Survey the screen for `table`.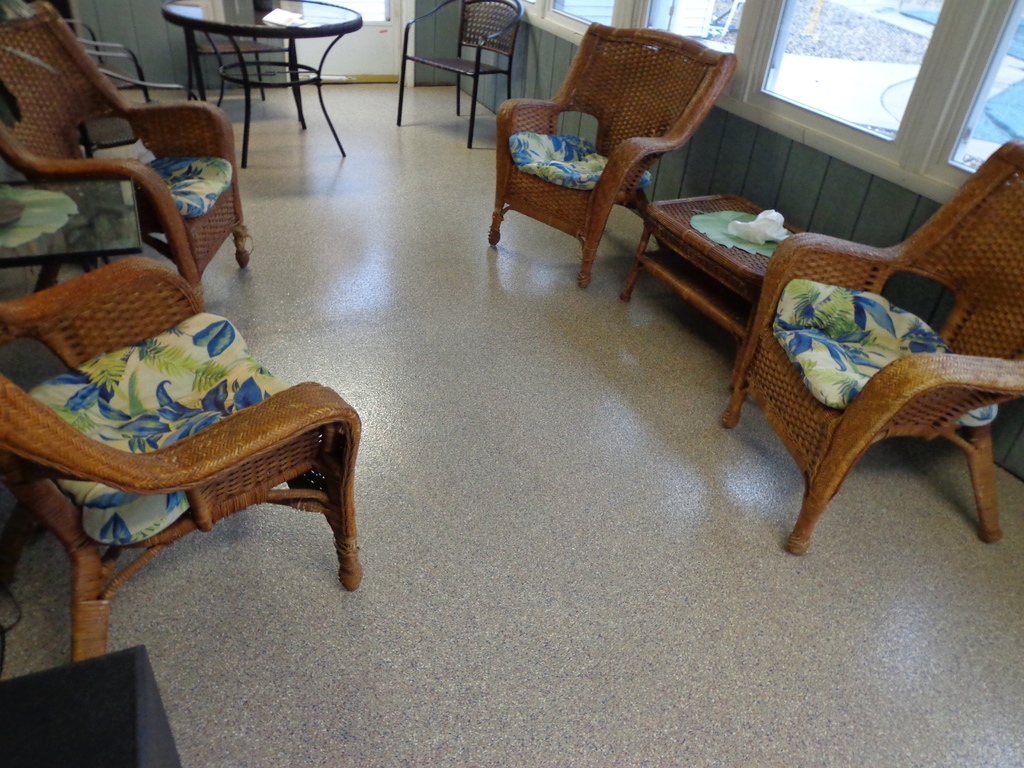
Survey found: [131, 7, 376, 157].
